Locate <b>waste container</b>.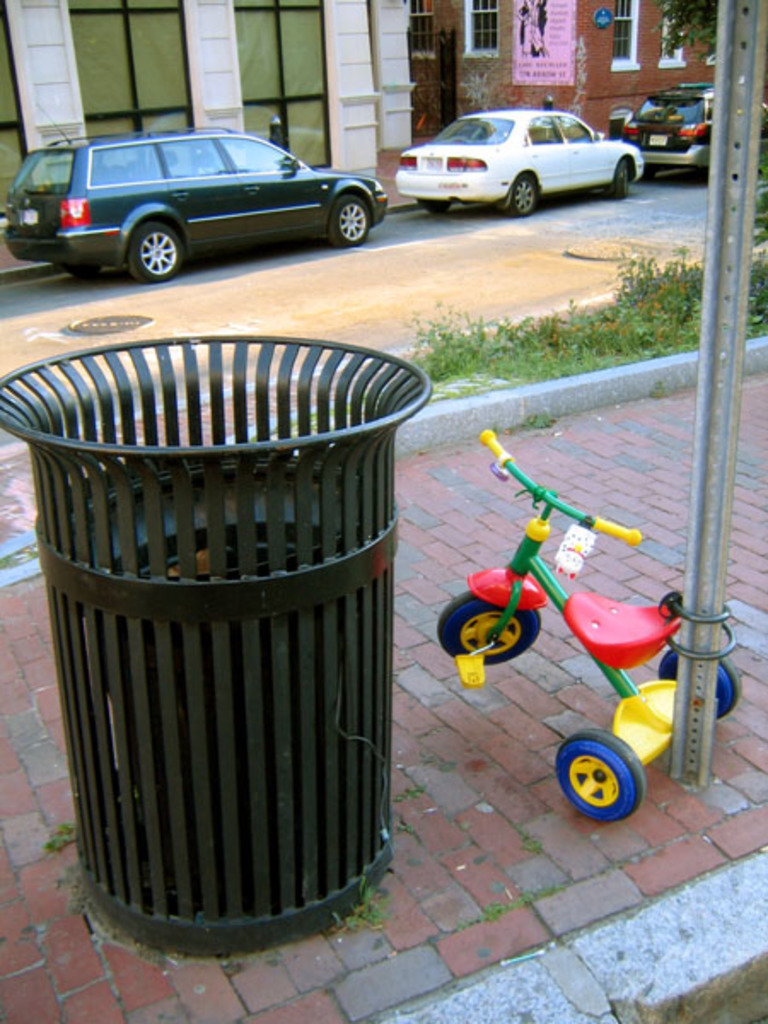
Bounding box: 0, 338, 423, 954.
